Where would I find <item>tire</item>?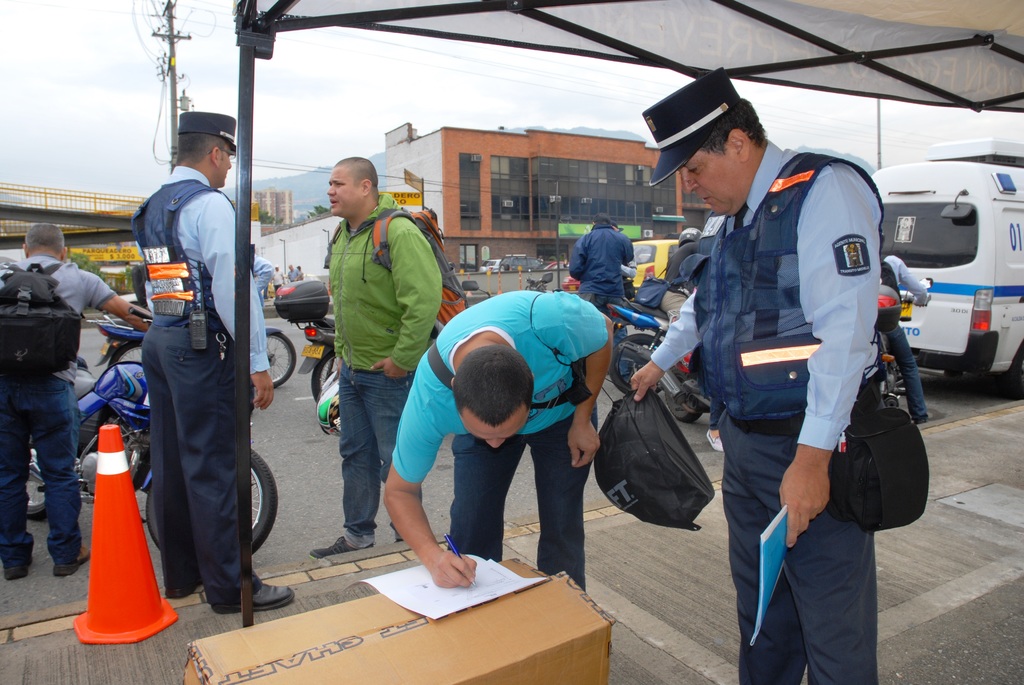
At {"left": 143, "top": 445, "right": 279, "bottom": 560}.
